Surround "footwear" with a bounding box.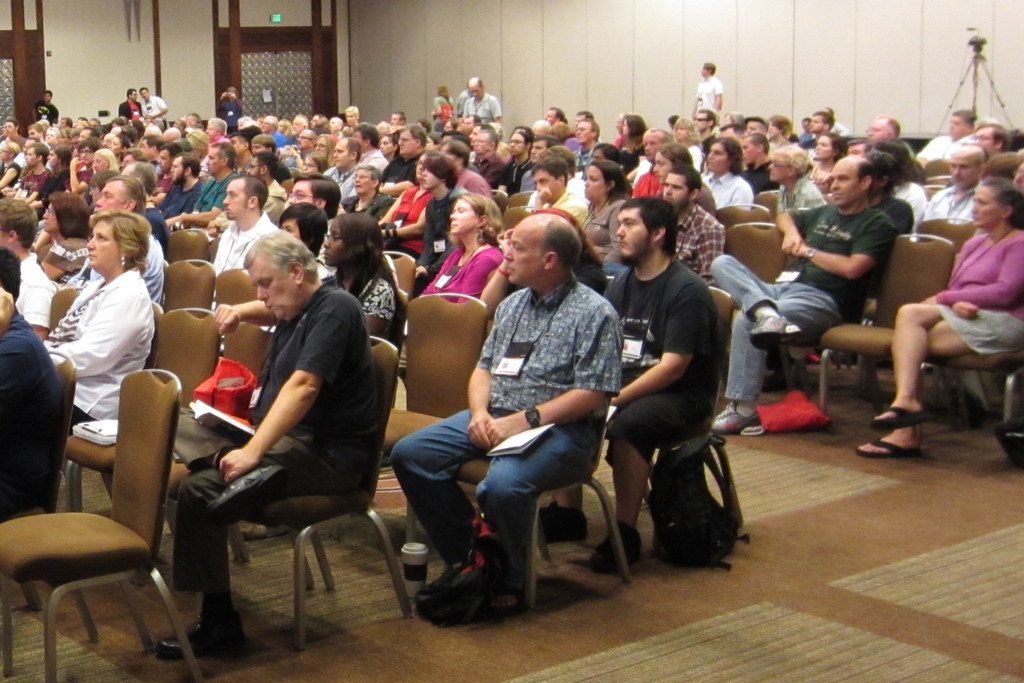
(x1=751, y1=315, x2=799, y2=343).
